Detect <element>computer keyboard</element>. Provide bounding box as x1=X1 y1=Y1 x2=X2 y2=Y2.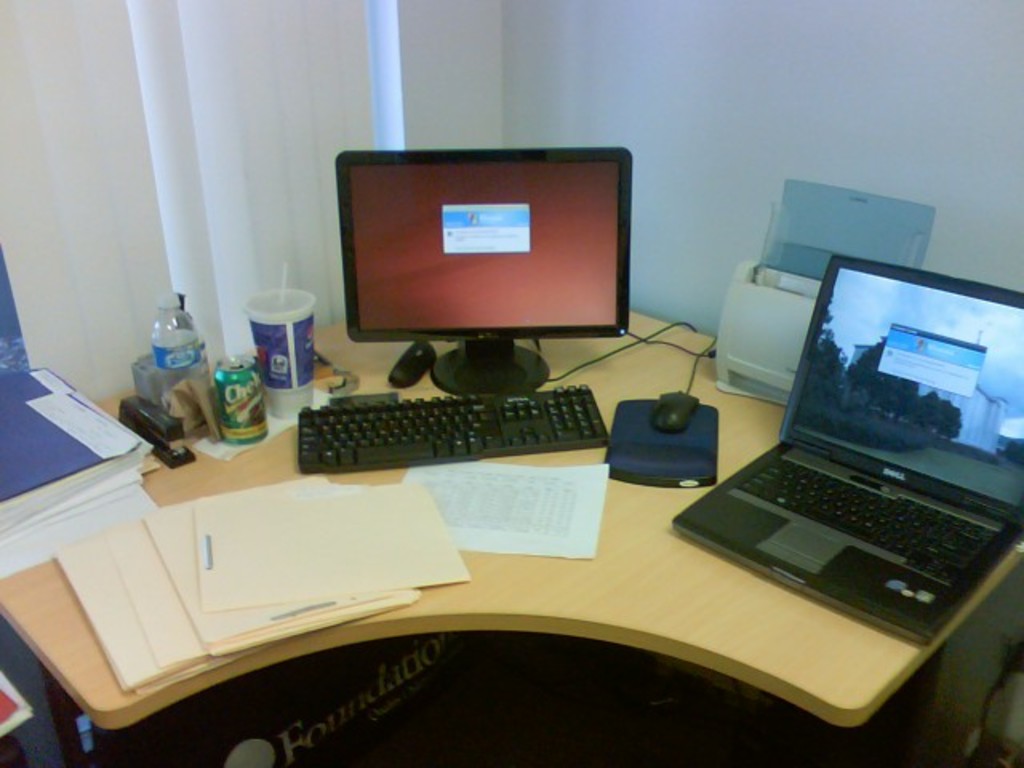
x1=733 y1=450 x2=994 y2=586.
